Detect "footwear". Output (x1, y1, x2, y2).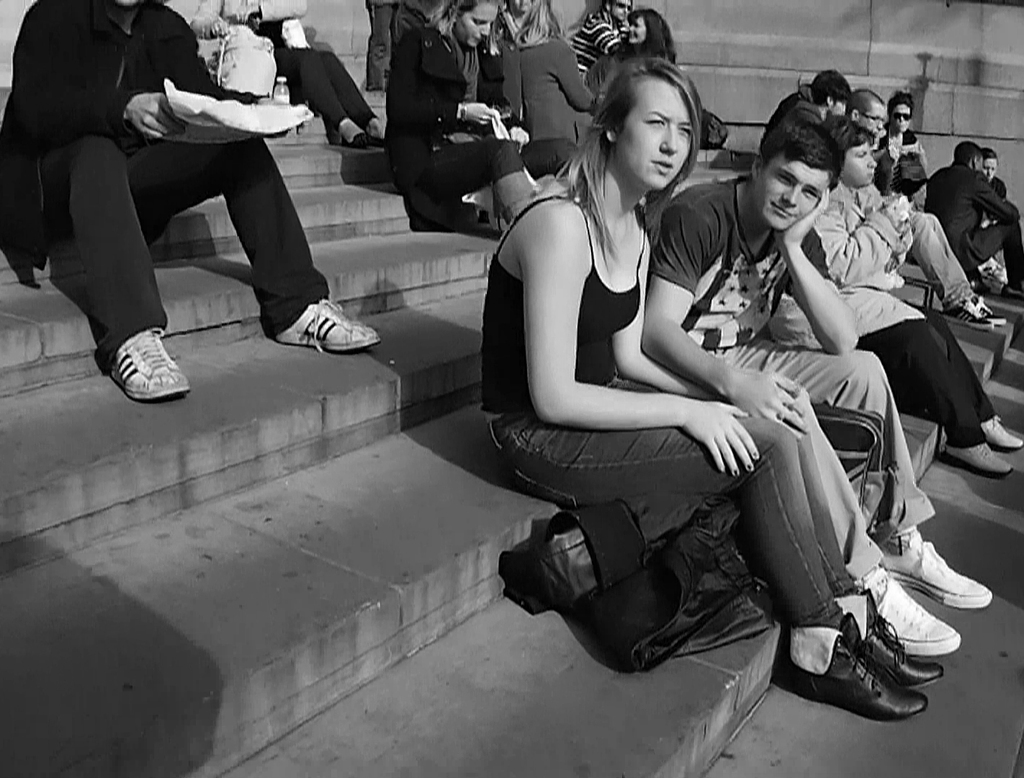
(942, 297, 994, 331).
